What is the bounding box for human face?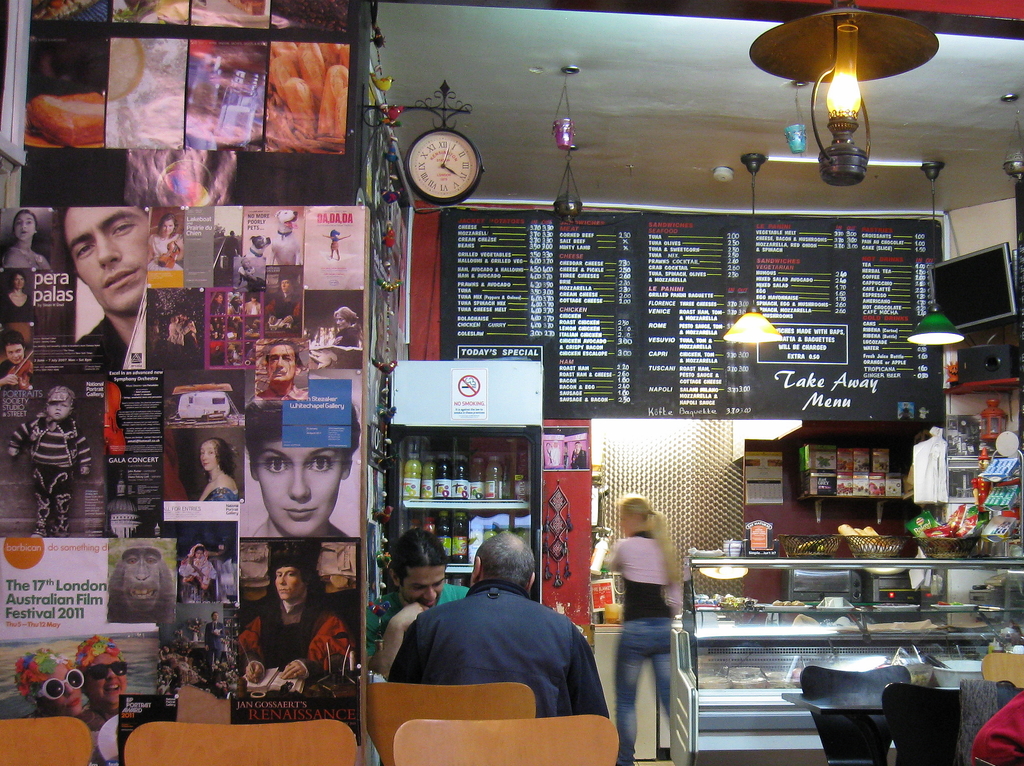
rect(17, 214, 34, 240).
